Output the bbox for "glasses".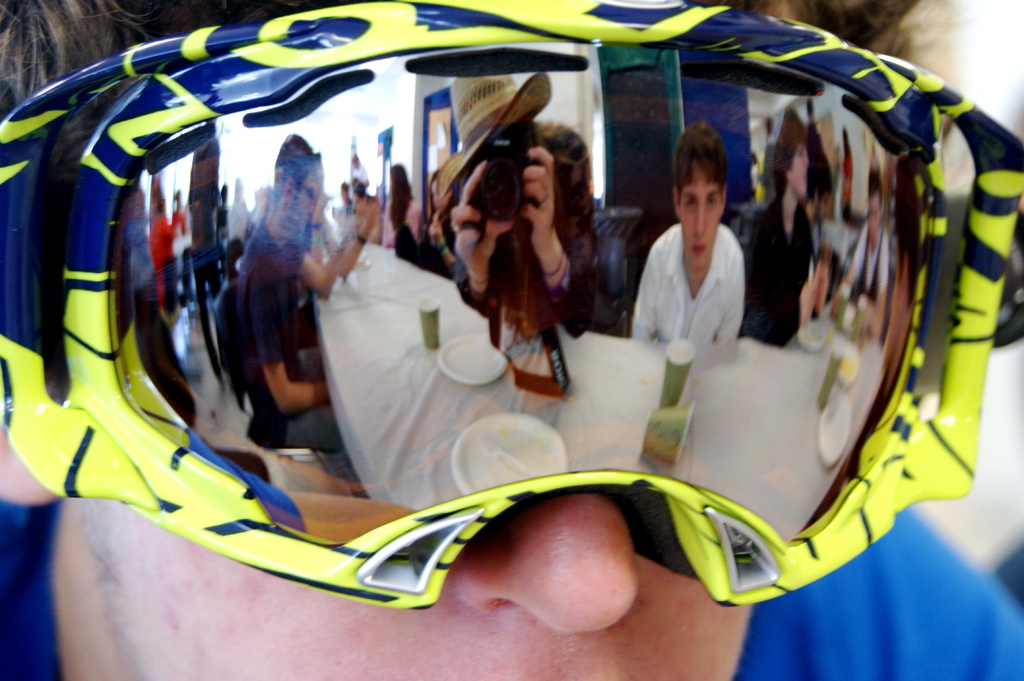
crop(0, 0, 1016, 607).
